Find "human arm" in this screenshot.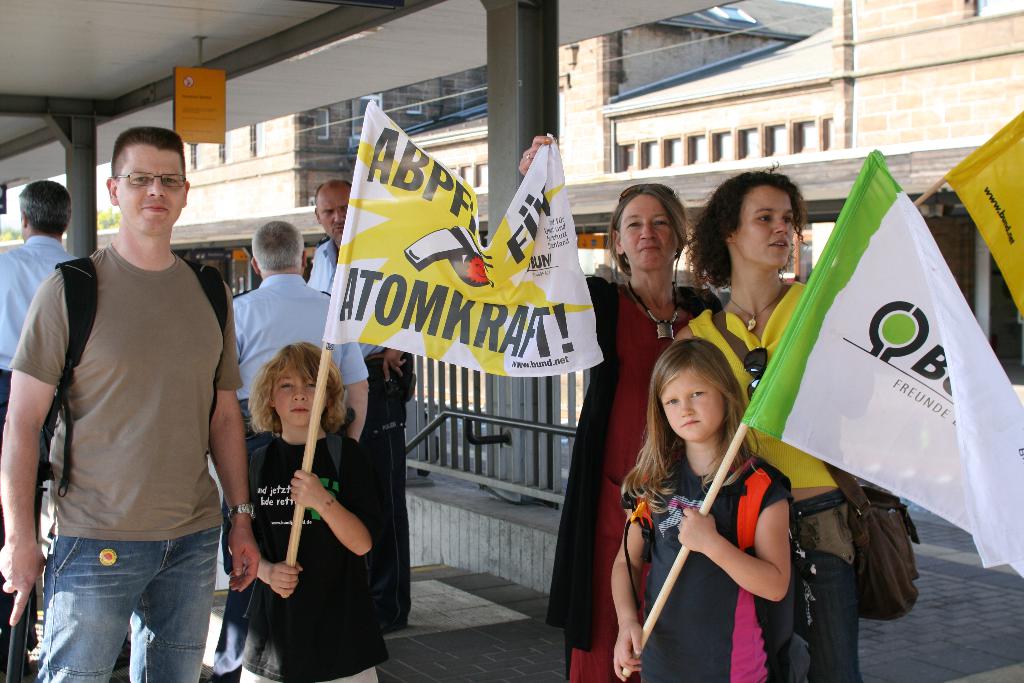
The bounding box for "human arm" is (x1=514, y1=132, x2=551, y2=182).
